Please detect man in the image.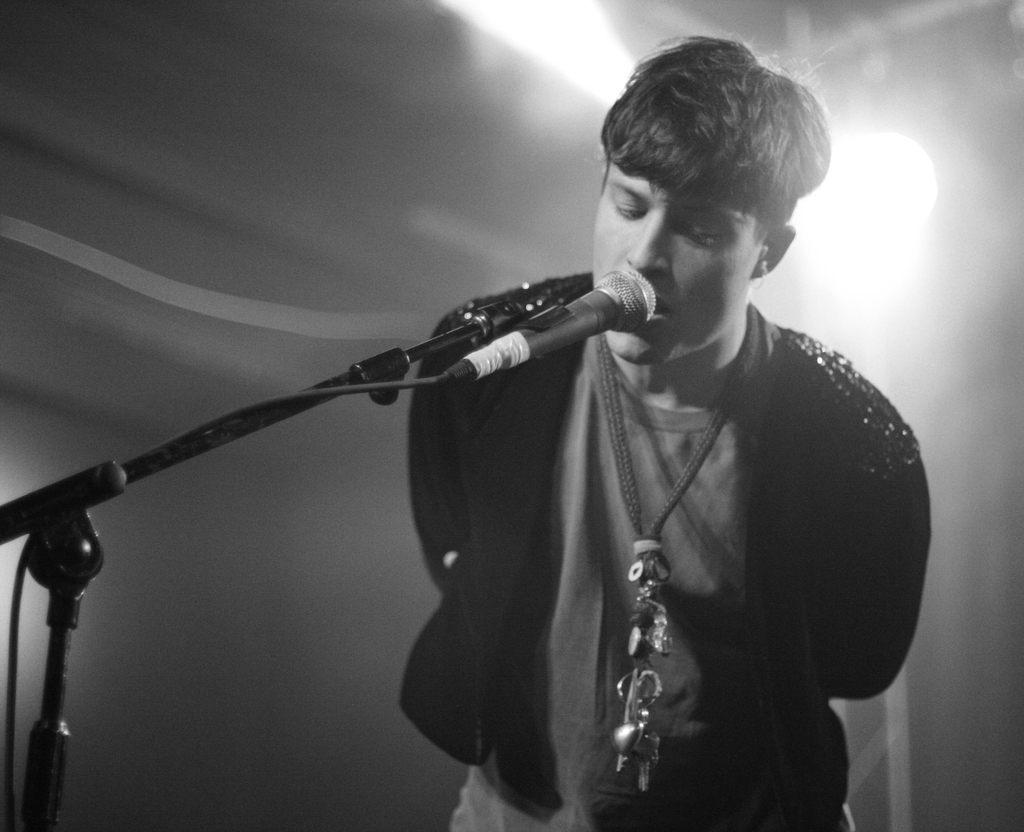
[x1=394, y1=36, x2=936, y2=831].
